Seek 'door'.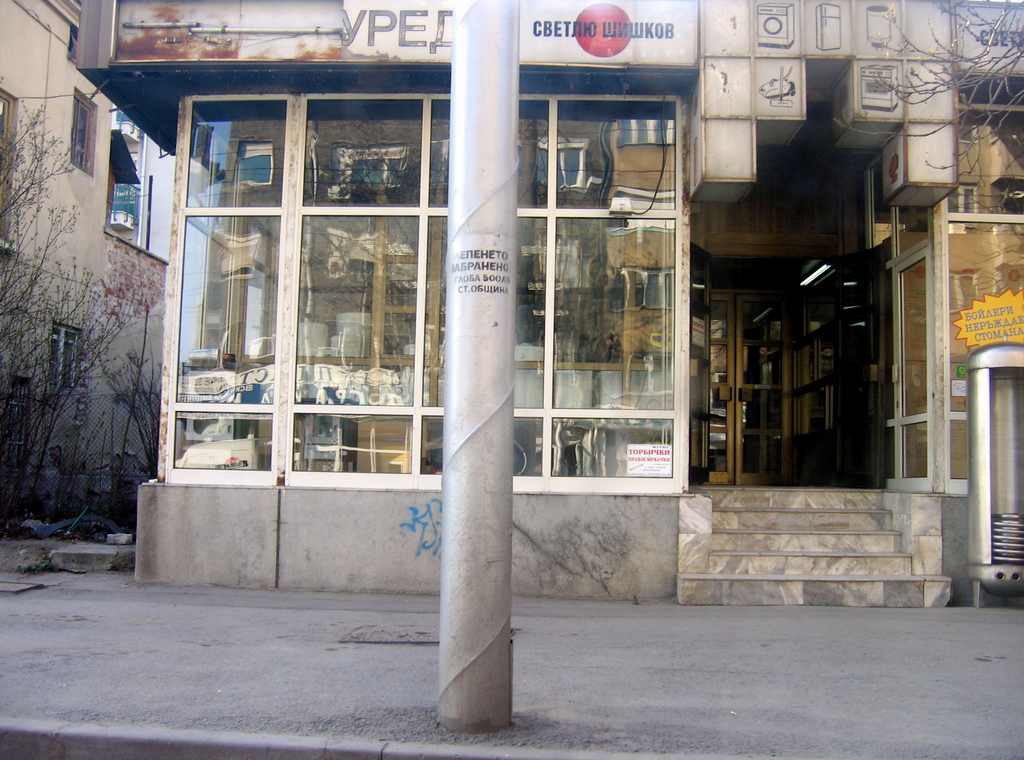
bbox(934, 220, 1023, 501).
